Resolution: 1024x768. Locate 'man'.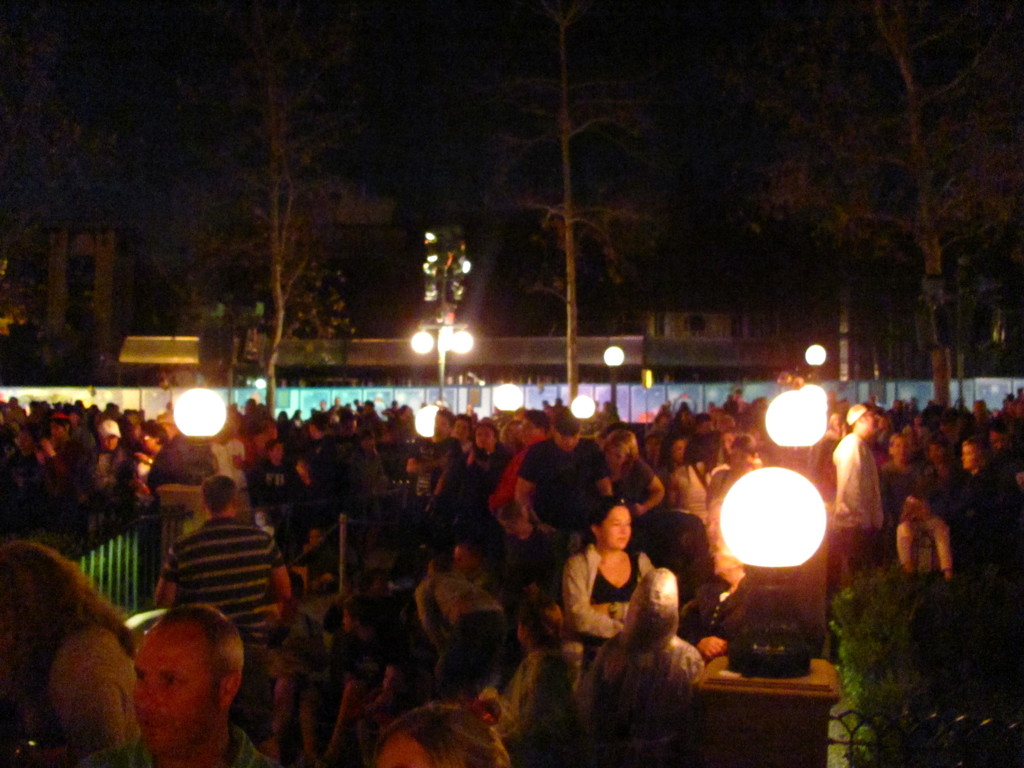
<region>456, 543, 527, 680</region>.
